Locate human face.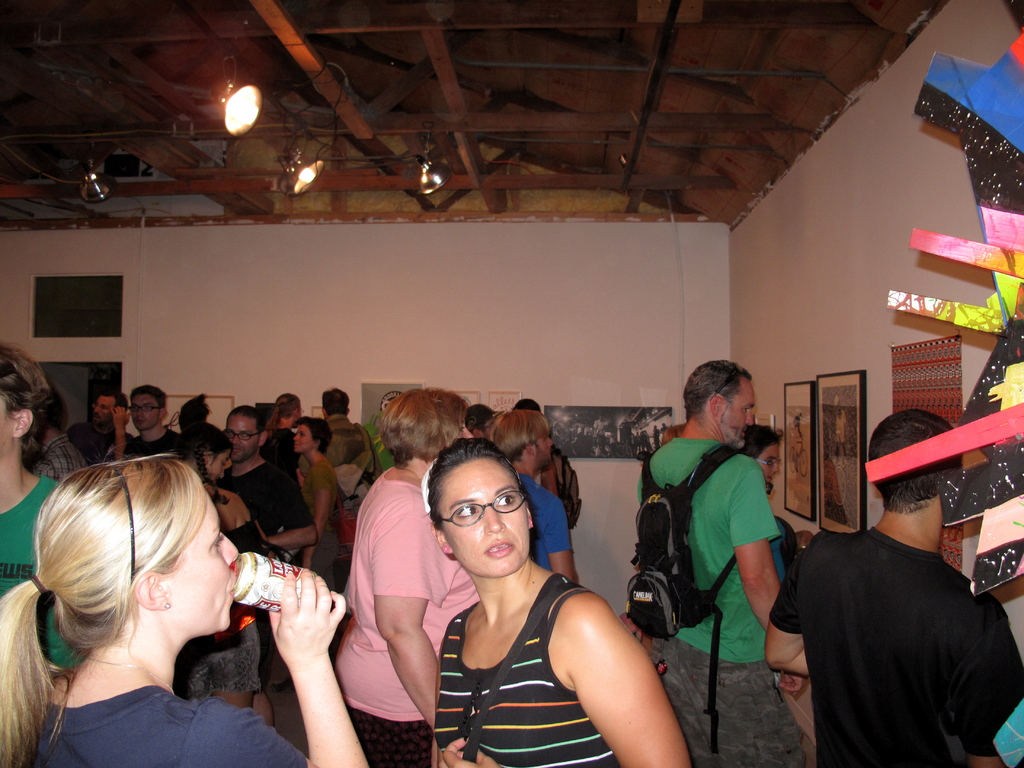
Bounding box: l=718, t=373, r=756, b=447.
